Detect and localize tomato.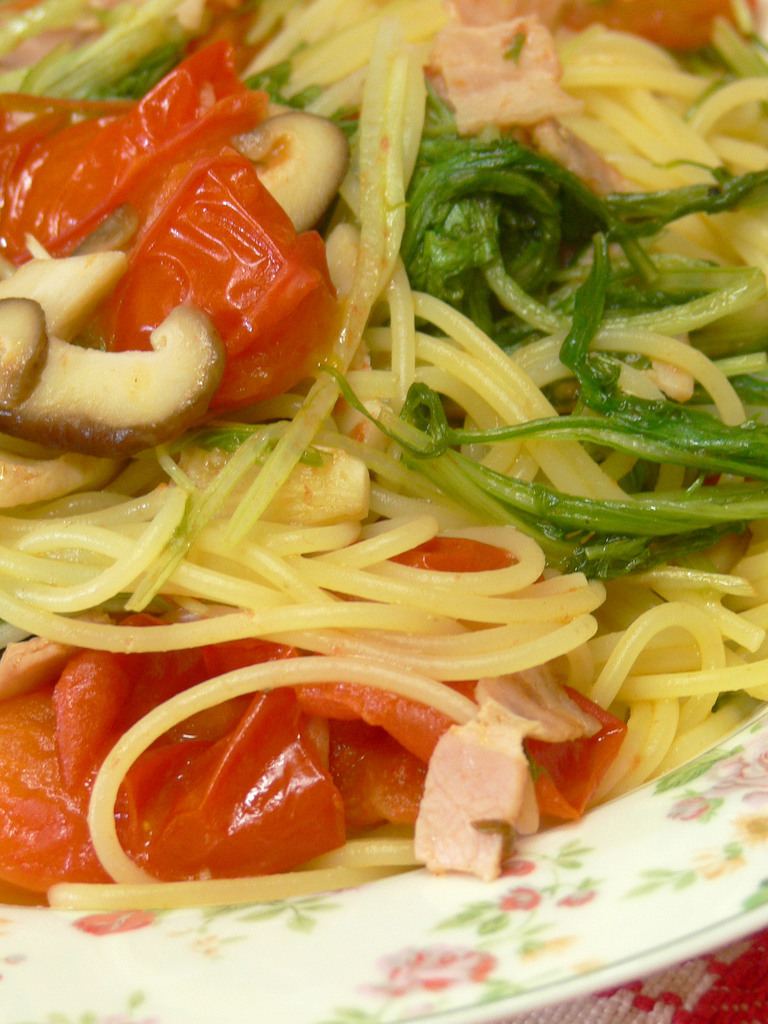
Localized at crop(138, 166, 342, 399).
